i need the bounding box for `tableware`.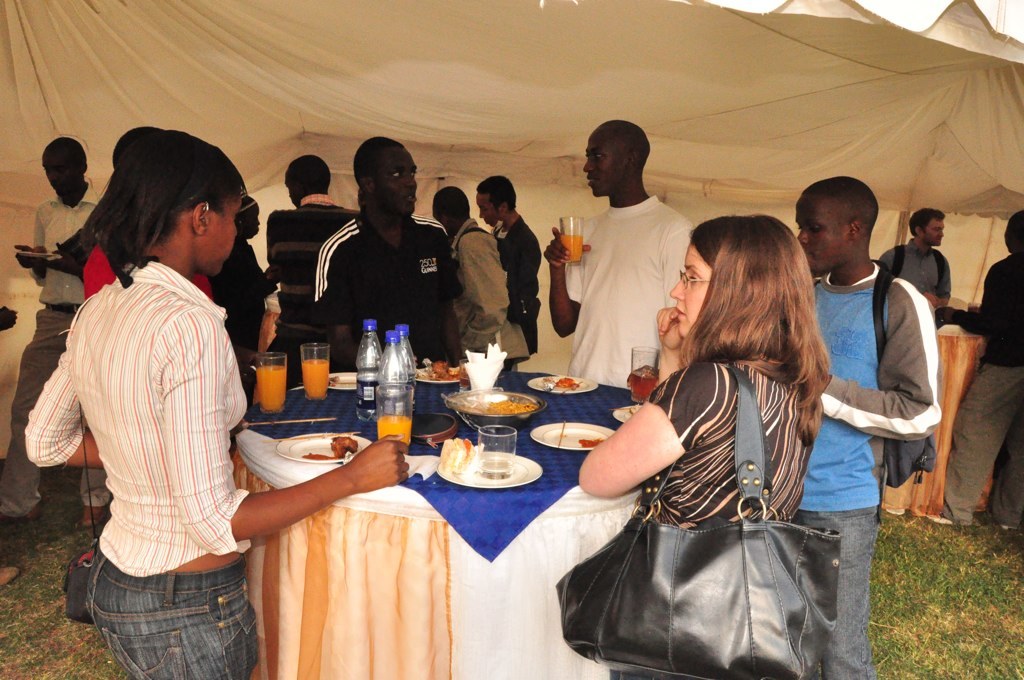
Here it is: (left=325, top=372, right=357, bottom=391).
